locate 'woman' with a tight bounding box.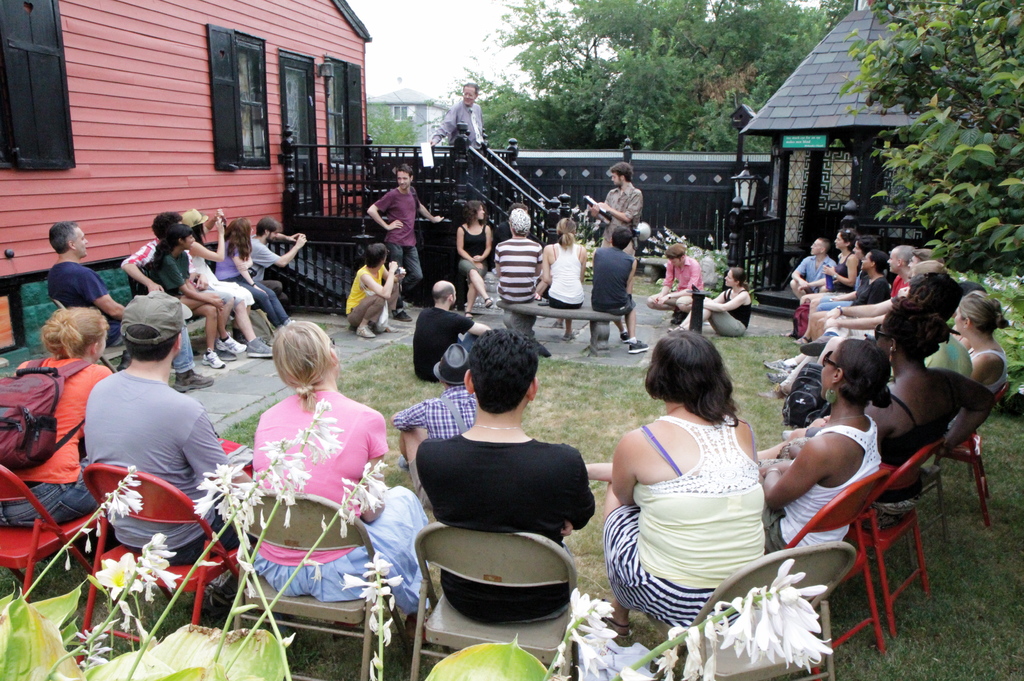
box=[457, 200, 499, 318].
